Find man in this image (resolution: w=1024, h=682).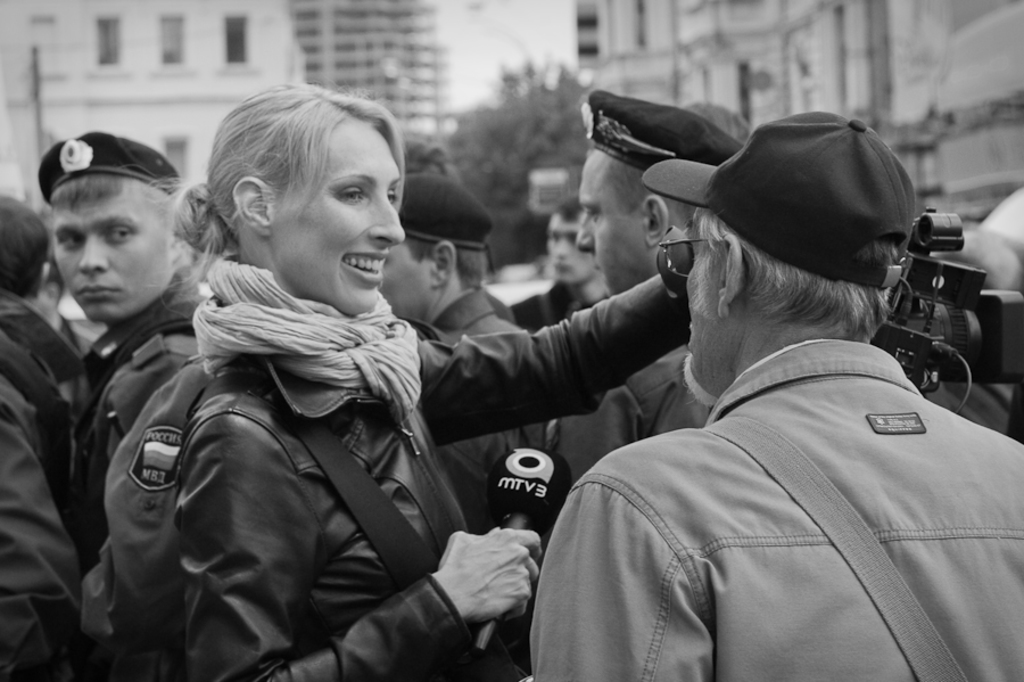
[left=41, top=135, right=217, bottom=560].
